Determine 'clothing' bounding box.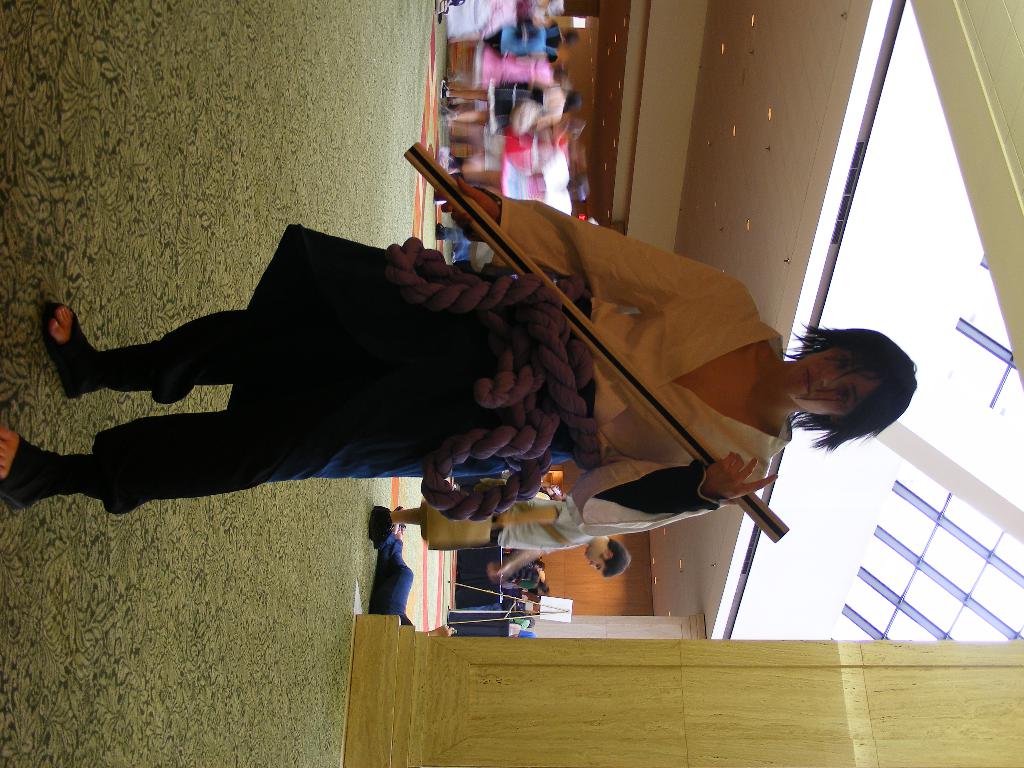
Determined: [481,45,550,81].
